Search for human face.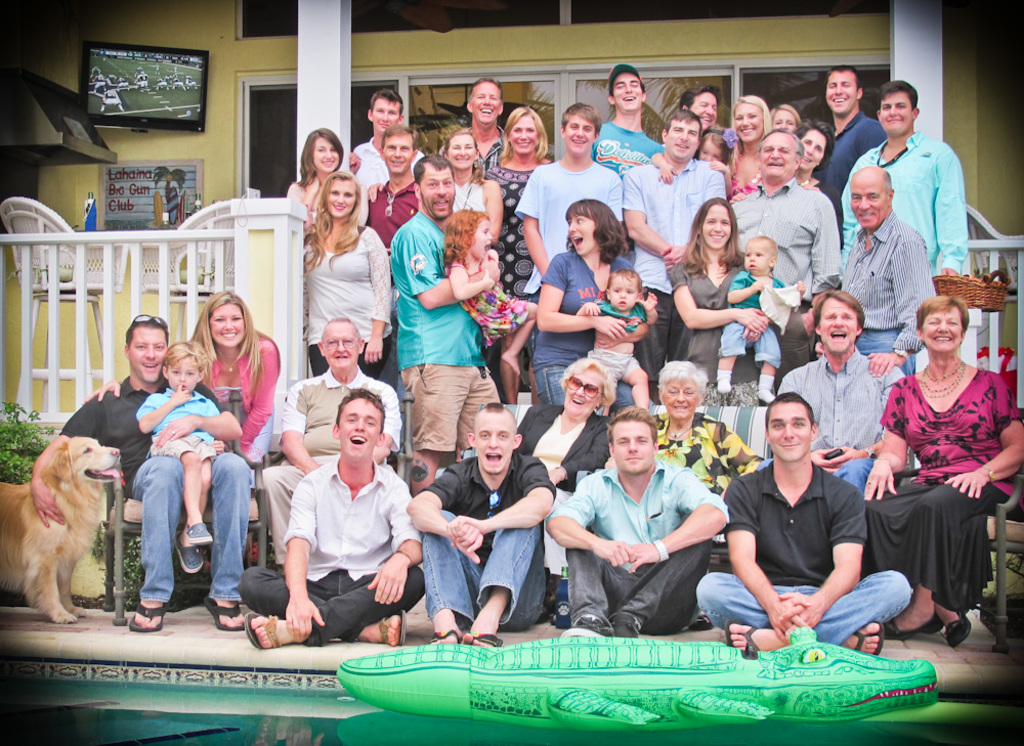
Found at <region>168, 358, 199, 391</region>.
